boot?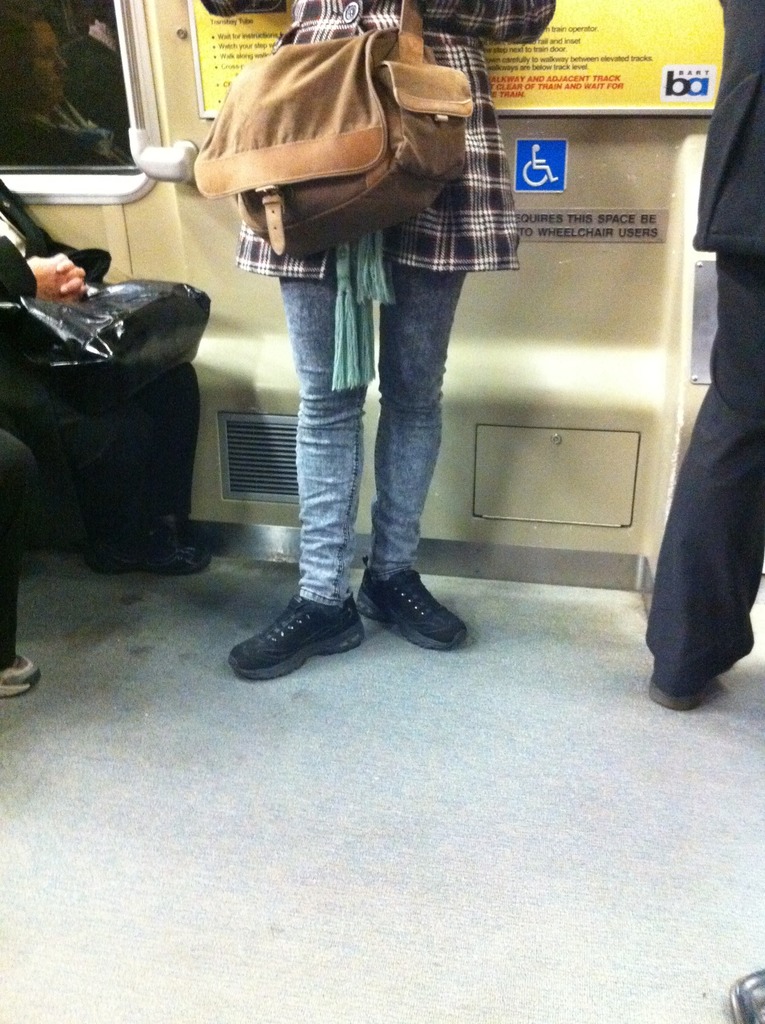
box(358, 568, 463, 632)
